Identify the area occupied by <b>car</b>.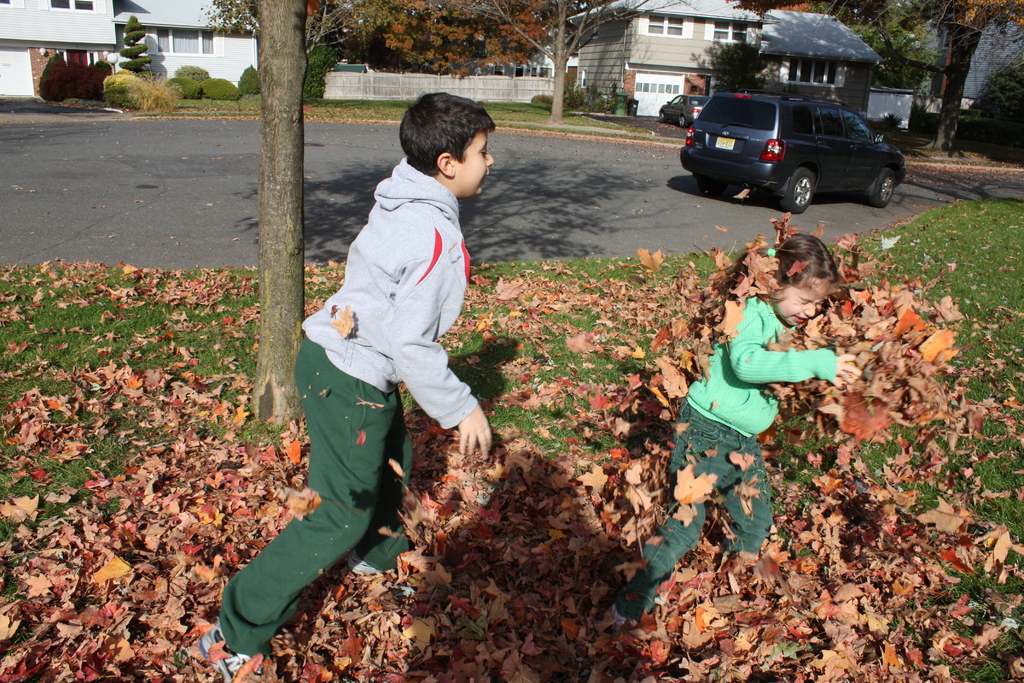
Area: rect(655, 95, 711, 128).
